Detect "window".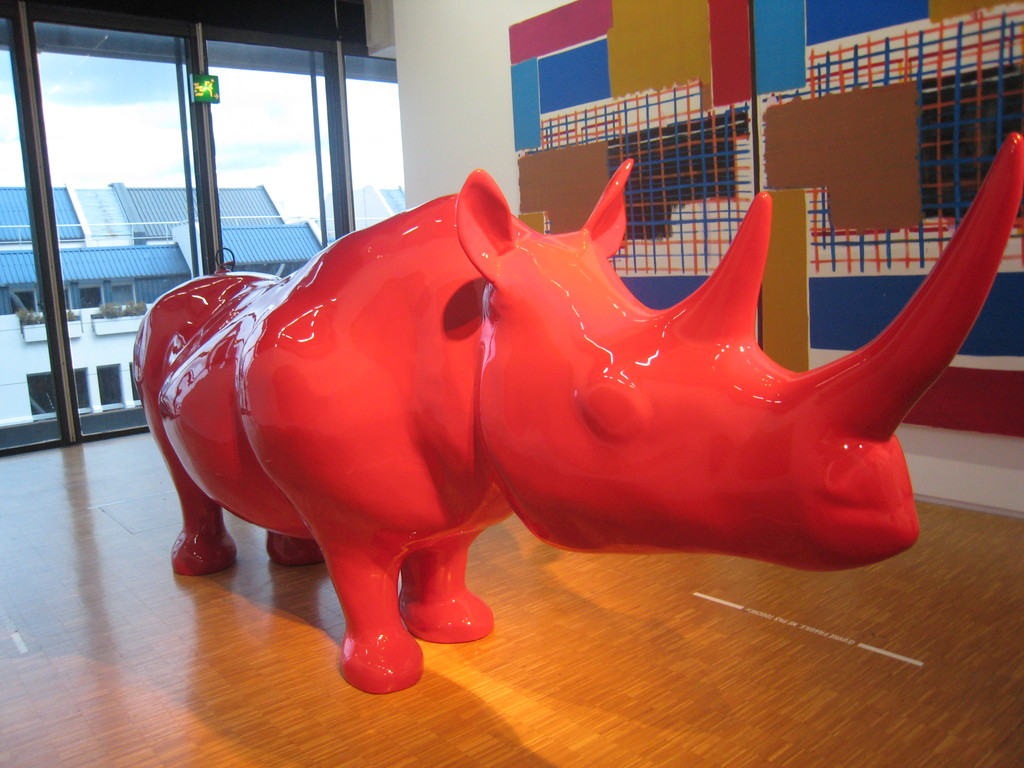
Detected at {"x1": 93, "y1": 367, "x2": 123, "y2": 400}.
